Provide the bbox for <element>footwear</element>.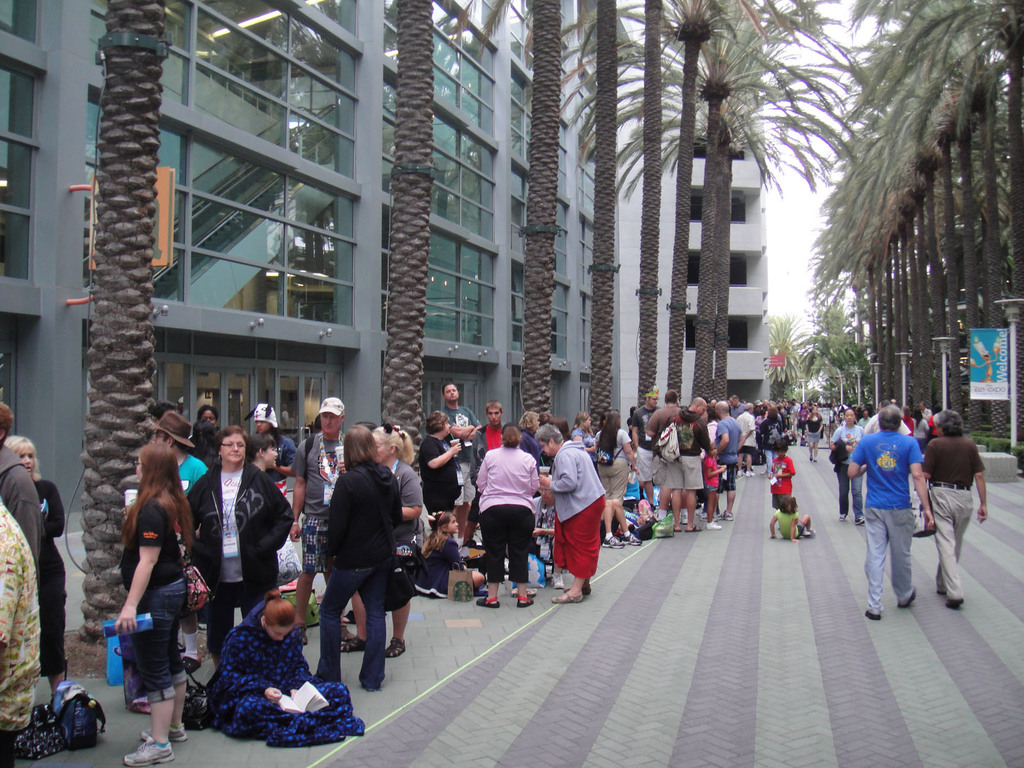
(x1=854, y1=515, x2=868, y2=528).
